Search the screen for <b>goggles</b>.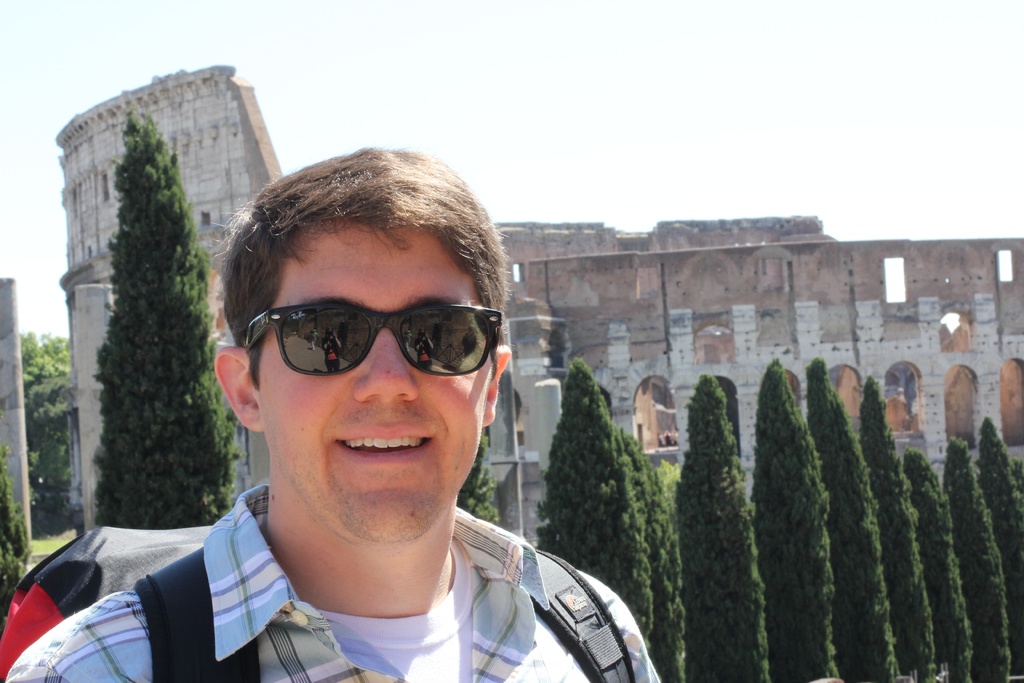
Found at [241,304,503,381].
